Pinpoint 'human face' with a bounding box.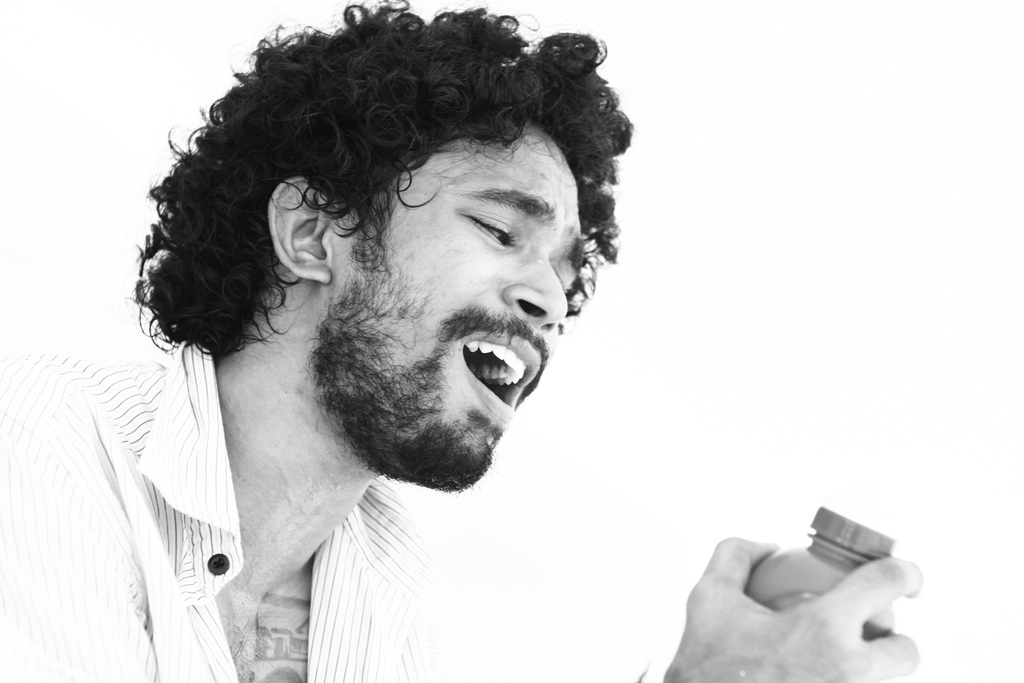
bbox=(333, 124, 586, 487).
